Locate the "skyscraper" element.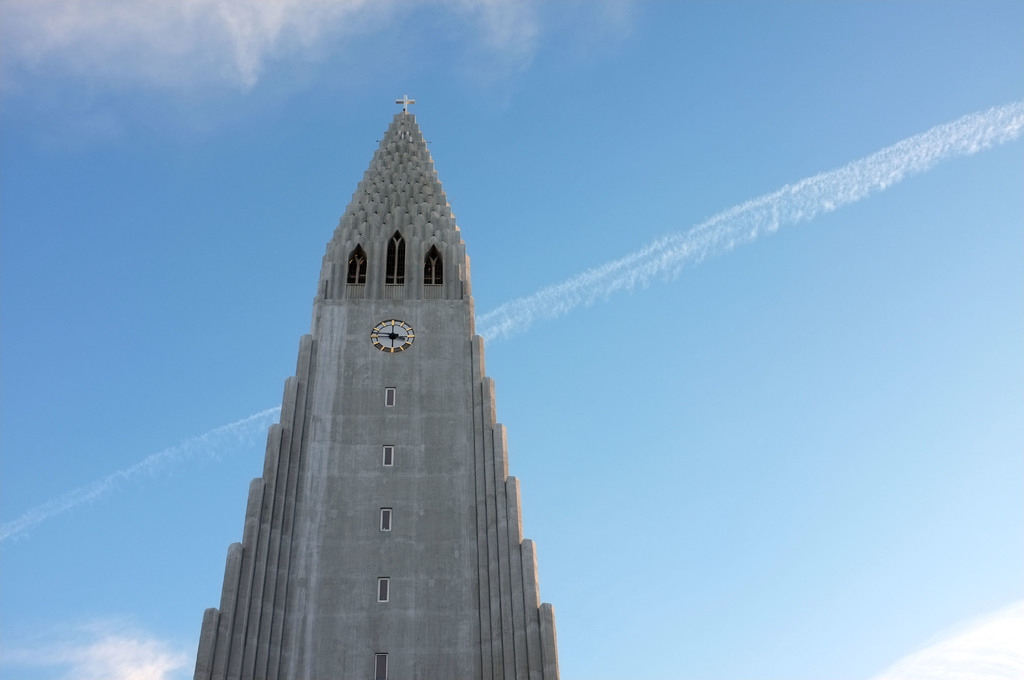
Element bbox: bbox=(189, 87, 561, 679).
